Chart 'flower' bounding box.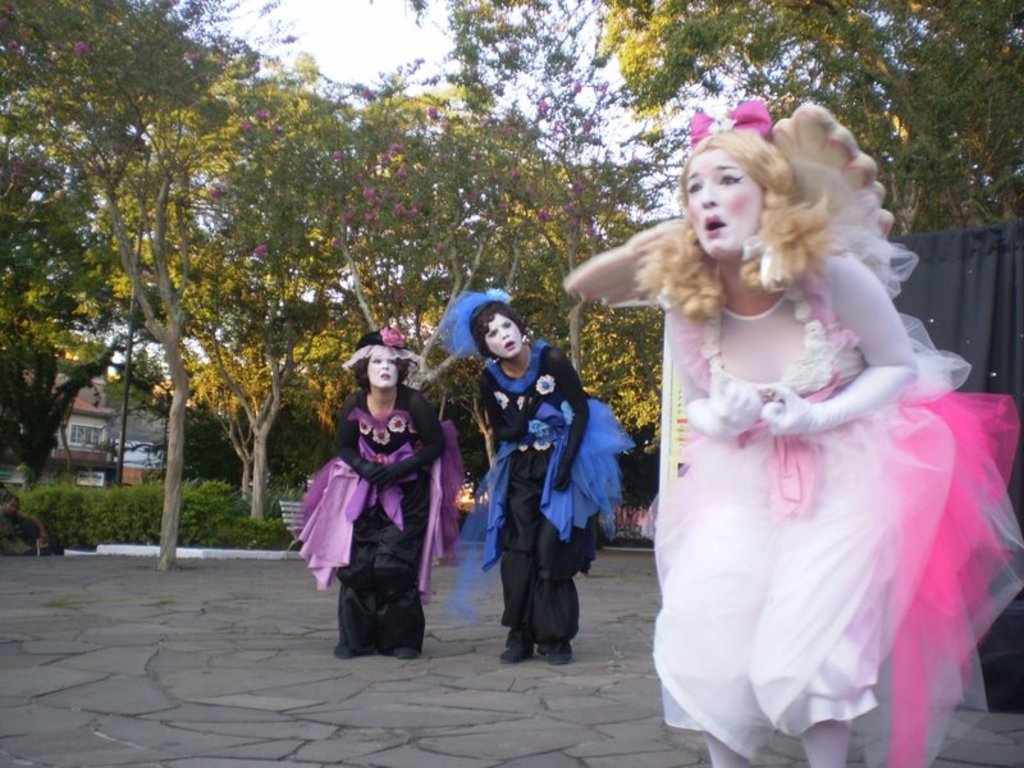
Charted: 365 206 380 224.
